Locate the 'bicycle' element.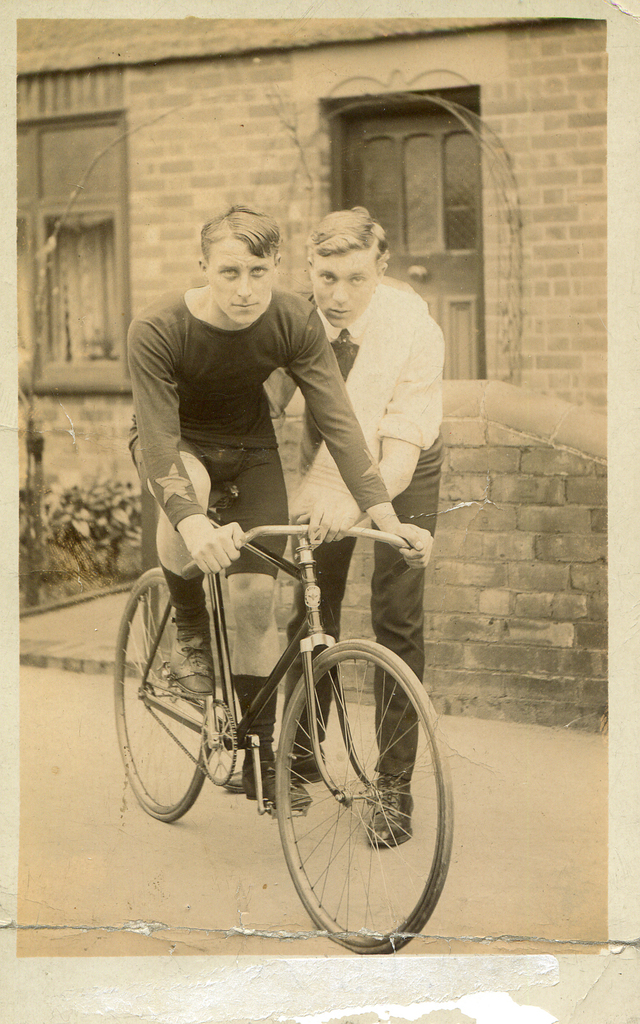
Element bbox: <bbox>115, 465, 464, 952</bbox>.
